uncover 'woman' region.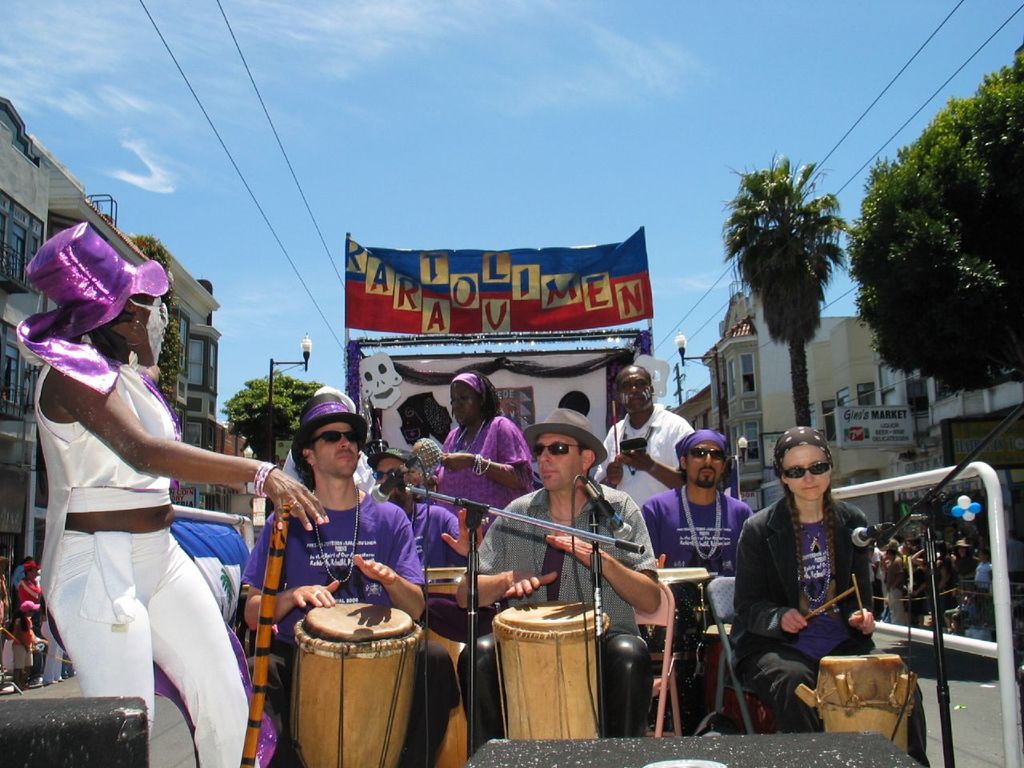
Uncovered: pyautogui.locateOnScreen(722, 426, 898, 734).
